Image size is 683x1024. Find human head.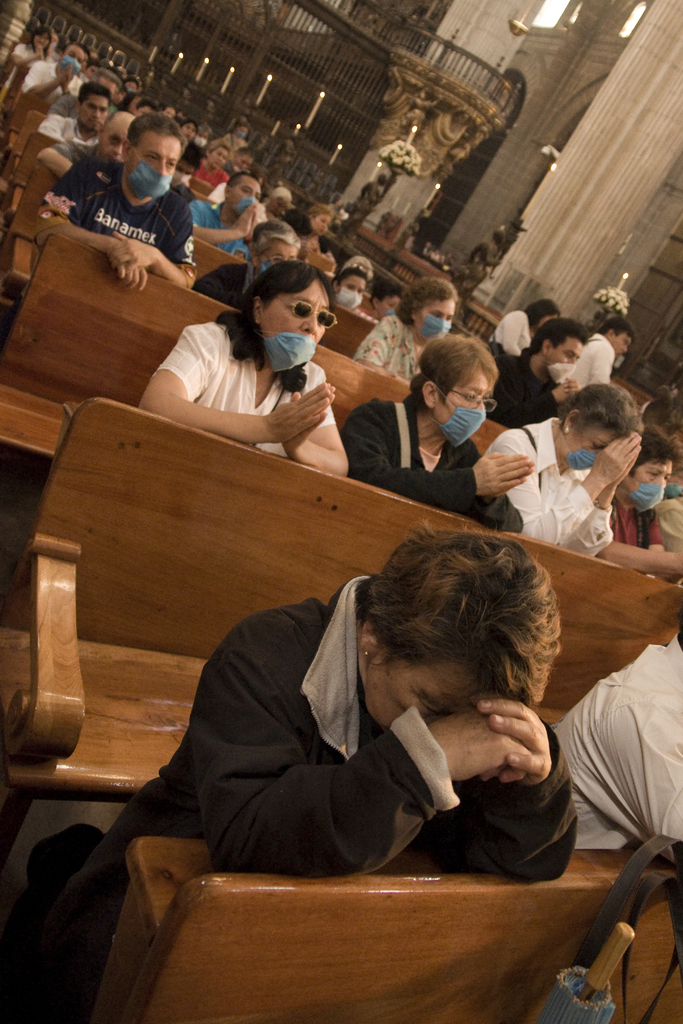
Rect(269, 191, 288, 217).
